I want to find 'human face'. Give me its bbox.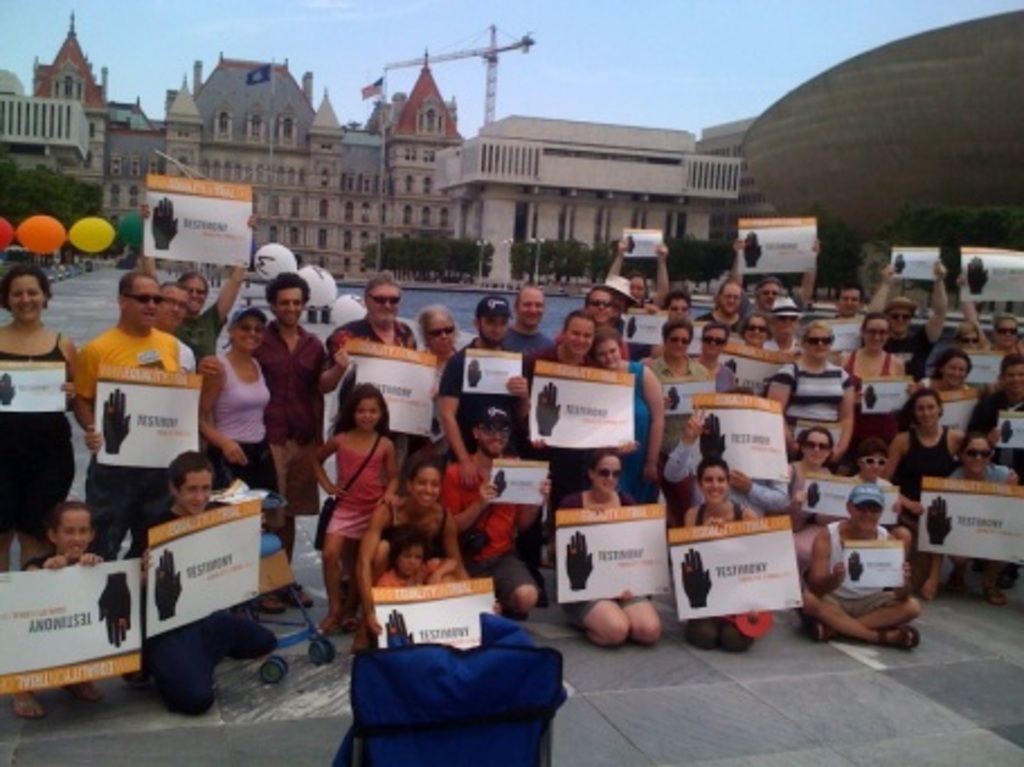
left=718, top=283, right=745, bottom=315.
